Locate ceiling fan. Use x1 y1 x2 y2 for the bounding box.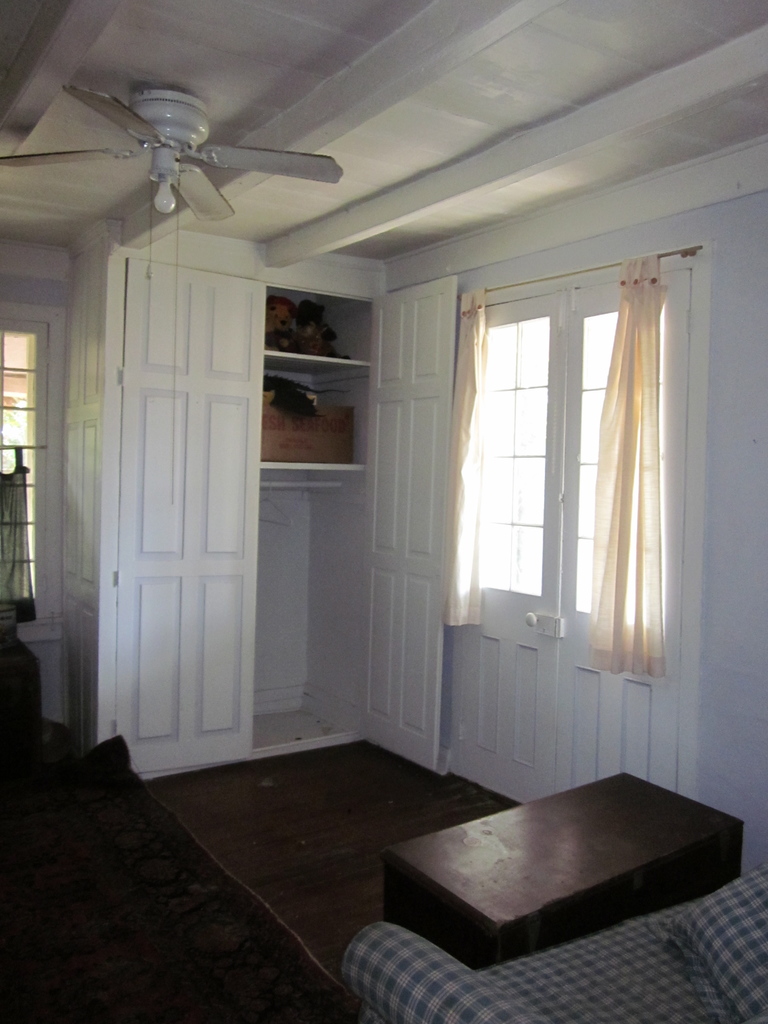
36 80 335 234.
